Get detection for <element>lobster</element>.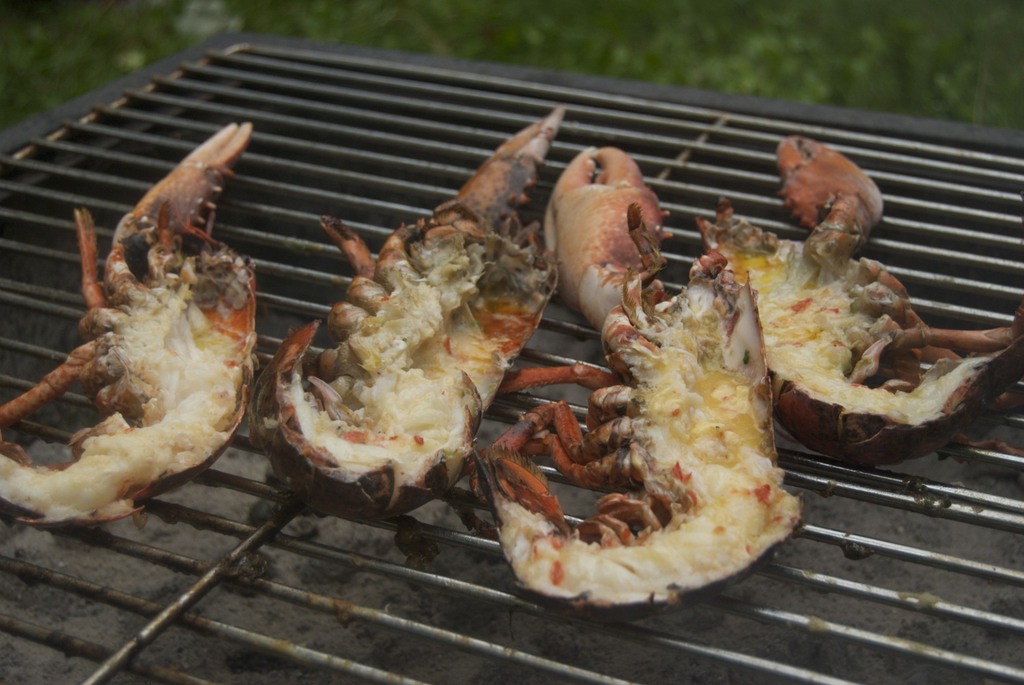
Detection: x1=694 y1=198 x2=1023 y2=463.
